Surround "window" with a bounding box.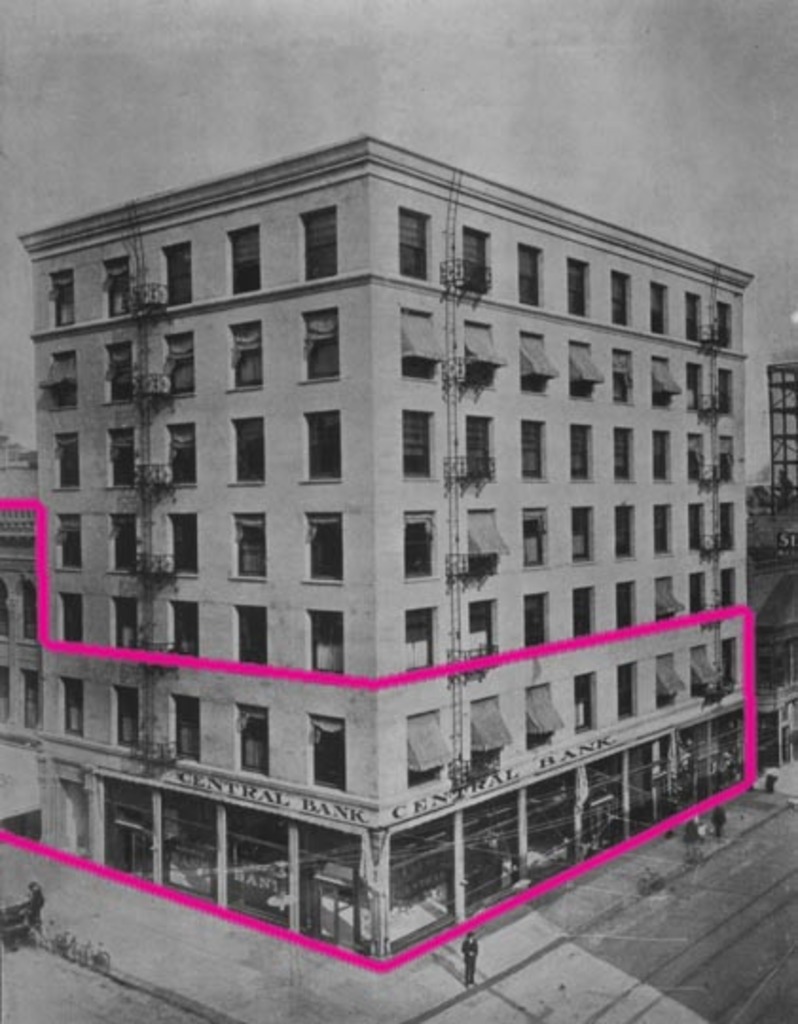
detection(563, 258, 595, 320).
